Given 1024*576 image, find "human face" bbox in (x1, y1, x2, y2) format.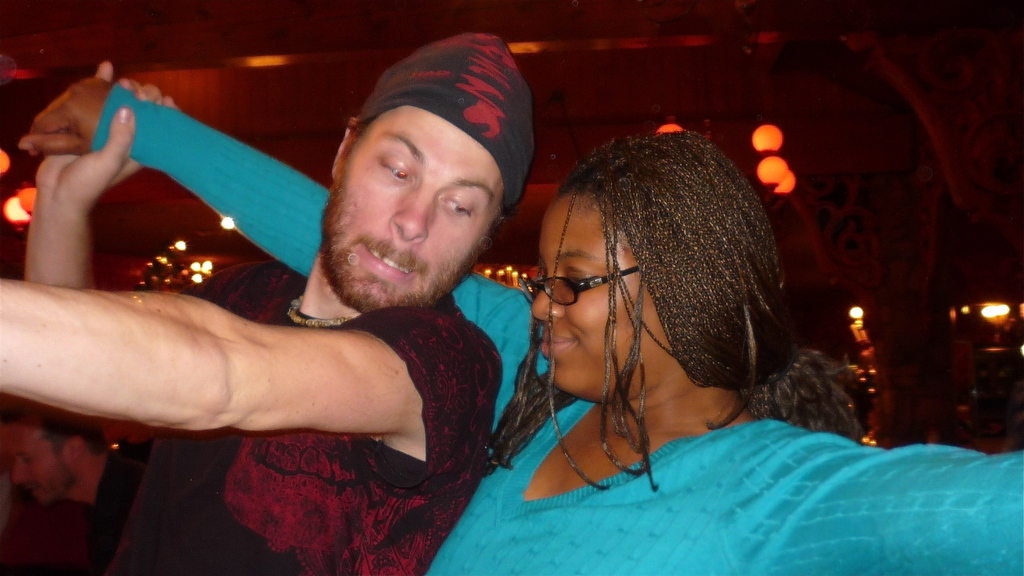
(322, 107, 508, 318).
